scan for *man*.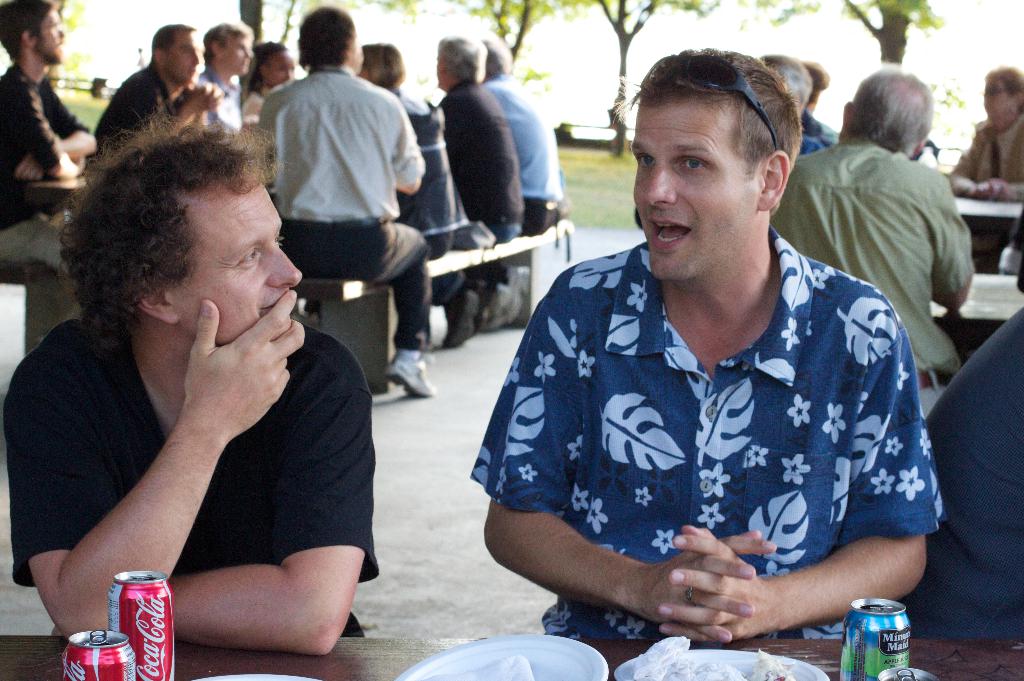
Scan result: 798, 67, 840, 147.
